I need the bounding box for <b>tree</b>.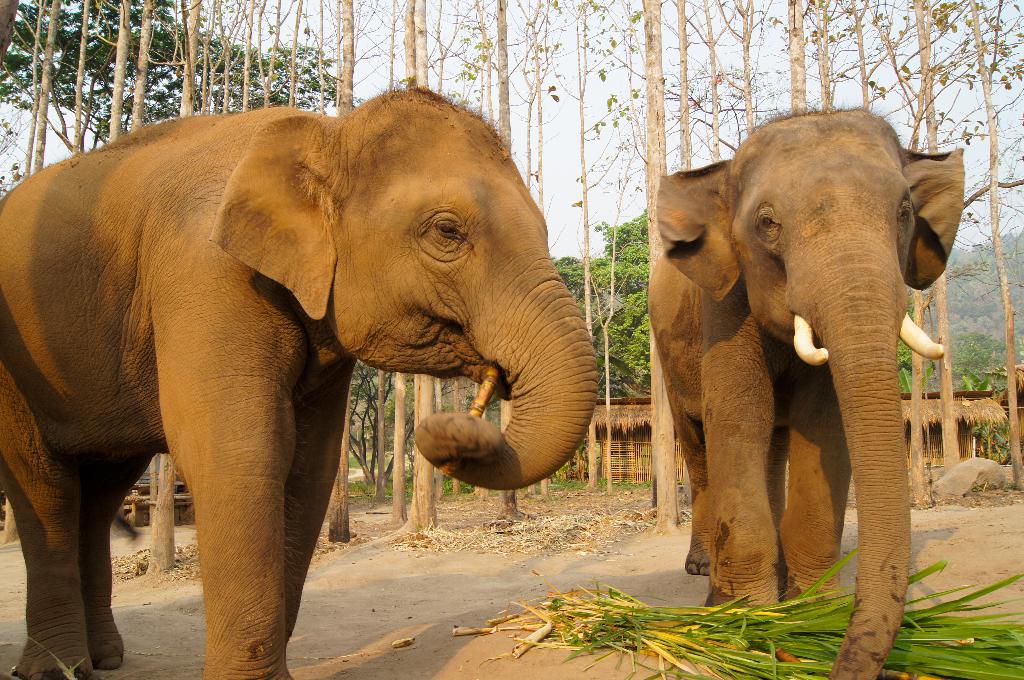
Here it is: crop(840, 0, 908, 111).
